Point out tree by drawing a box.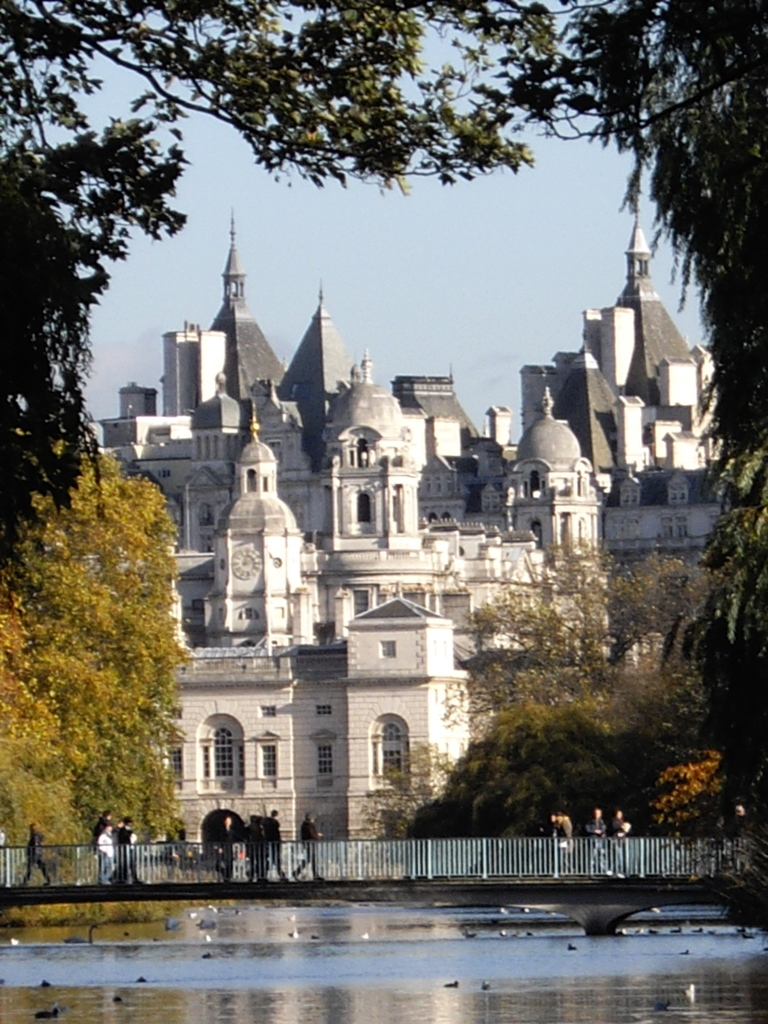
l=708, t=439, r=767, b=714.
